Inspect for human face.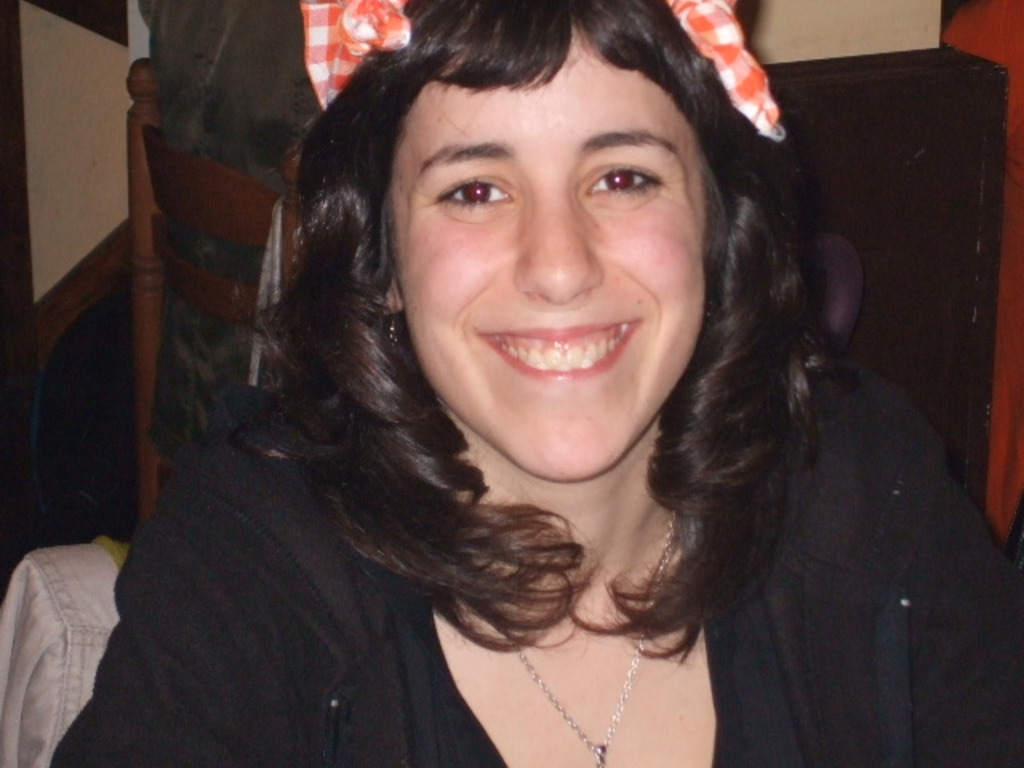
Inspection: bbox(389, 26, 707, 485).
